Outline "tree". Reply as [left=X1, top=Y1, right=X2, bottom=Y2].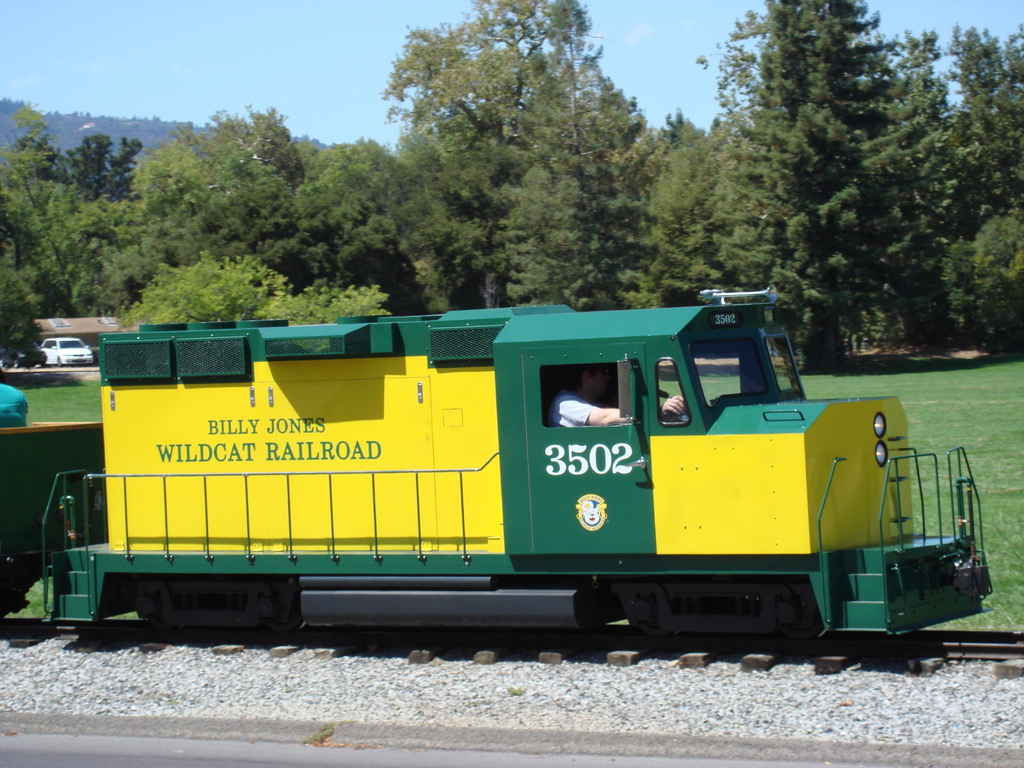
[left=682, top=0, right=928, bottom=367].
